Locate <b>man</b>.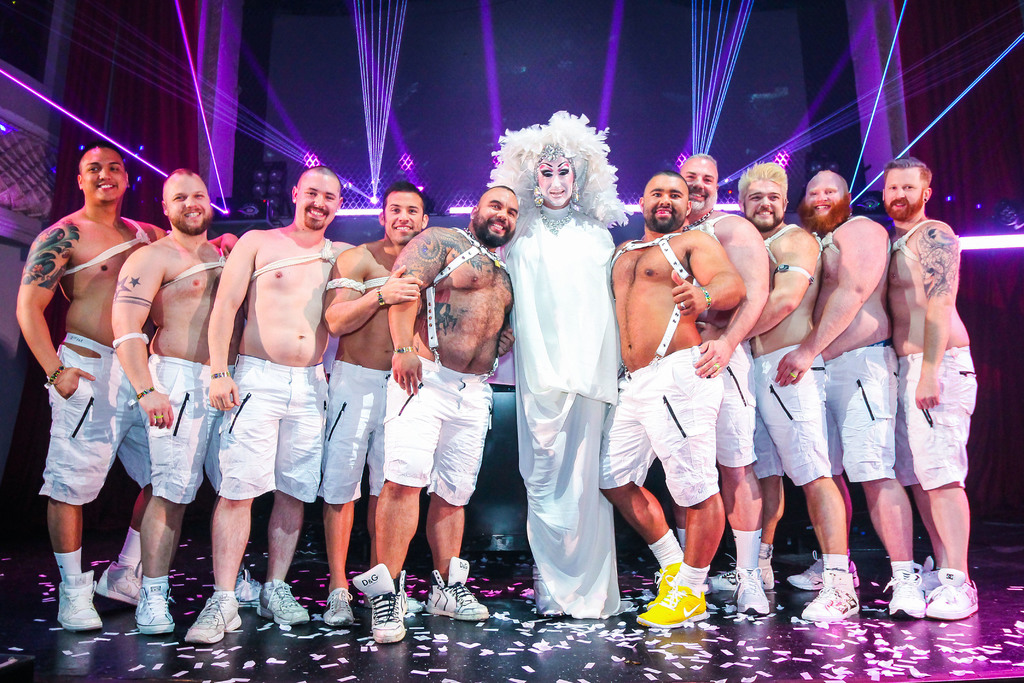
Bounding box: (x1=348, y1=192, x2=516, y2=657).
